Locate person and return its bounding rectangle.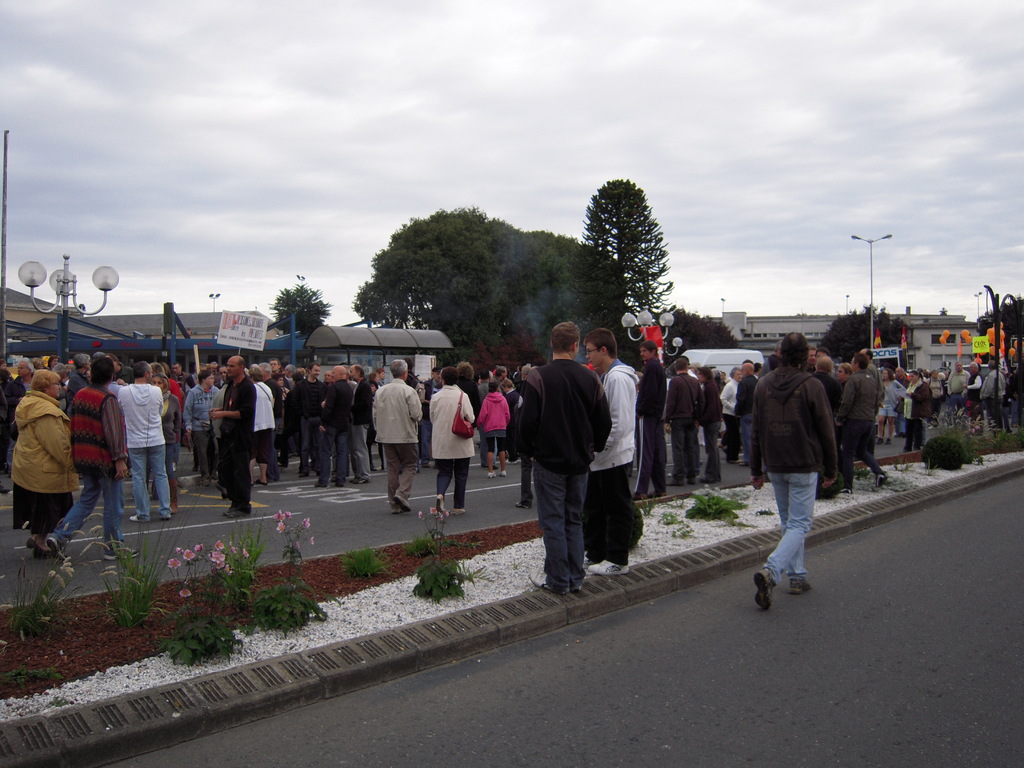
rect(753, 326, 836, 616).
